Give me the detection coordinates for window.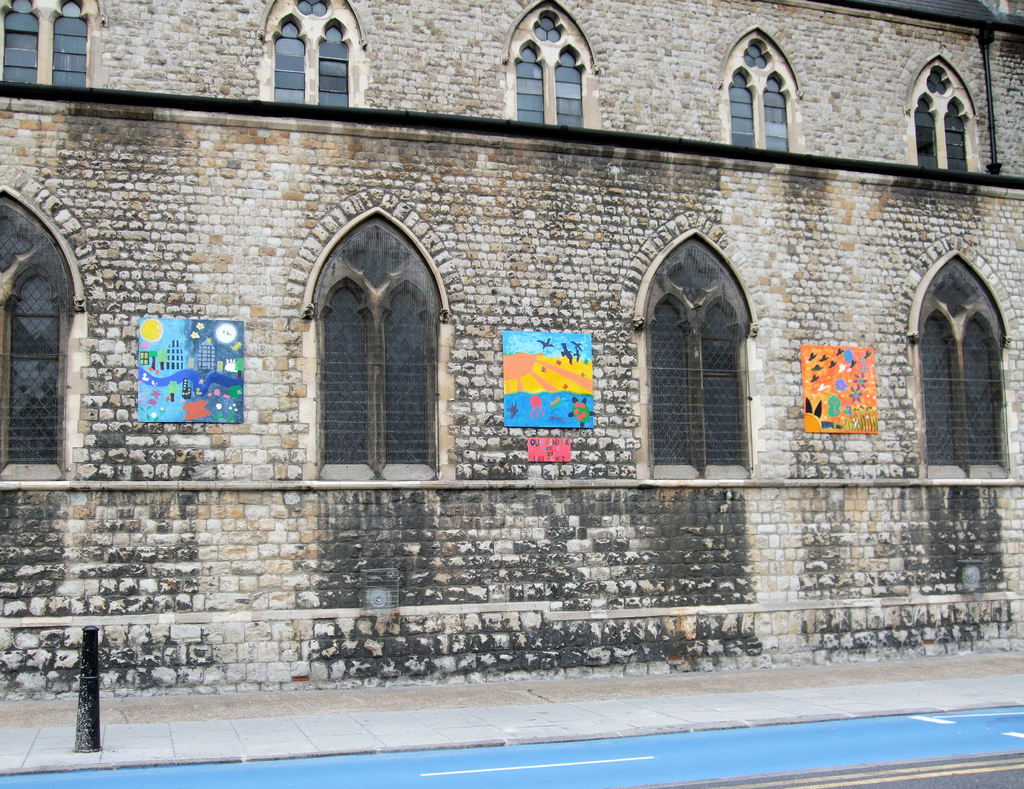
(908,52,984,172).
